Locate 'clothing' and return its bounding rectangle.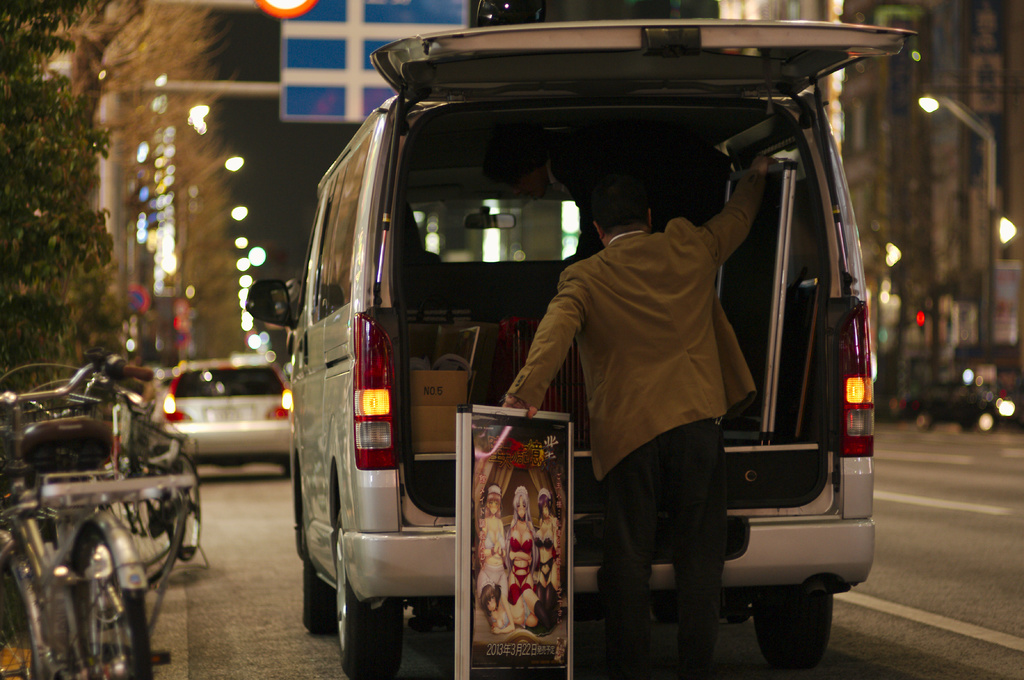
x1=512, y1=166, x2=762, y2=665.
